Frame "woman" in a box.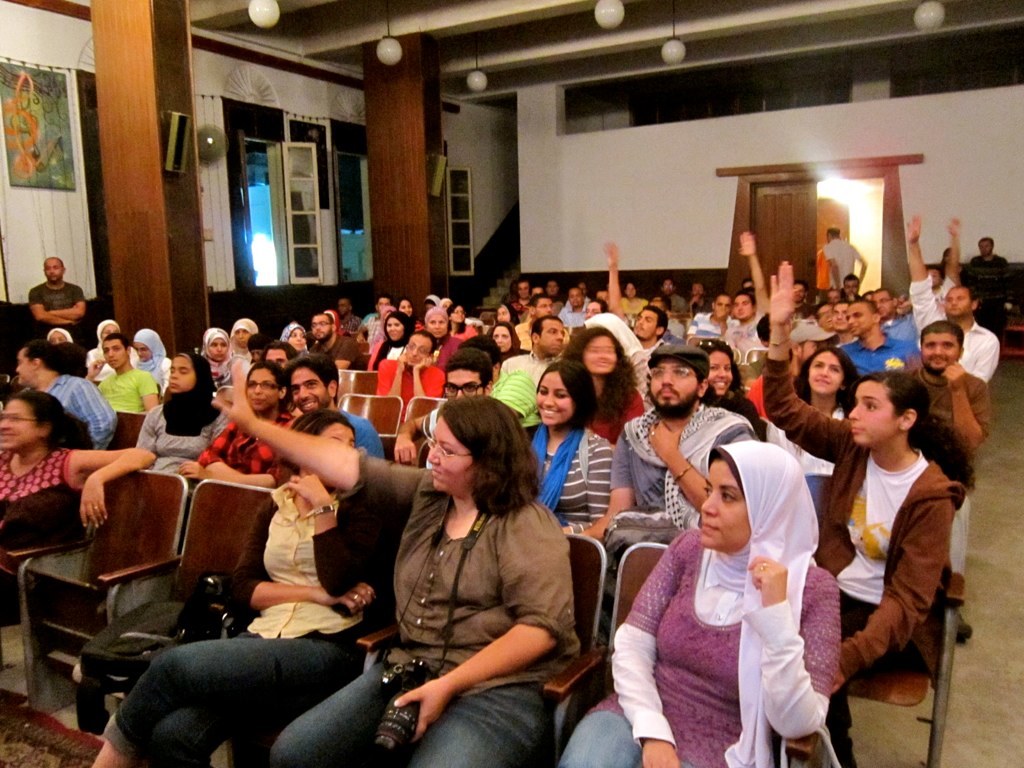
556:326:649:443.
